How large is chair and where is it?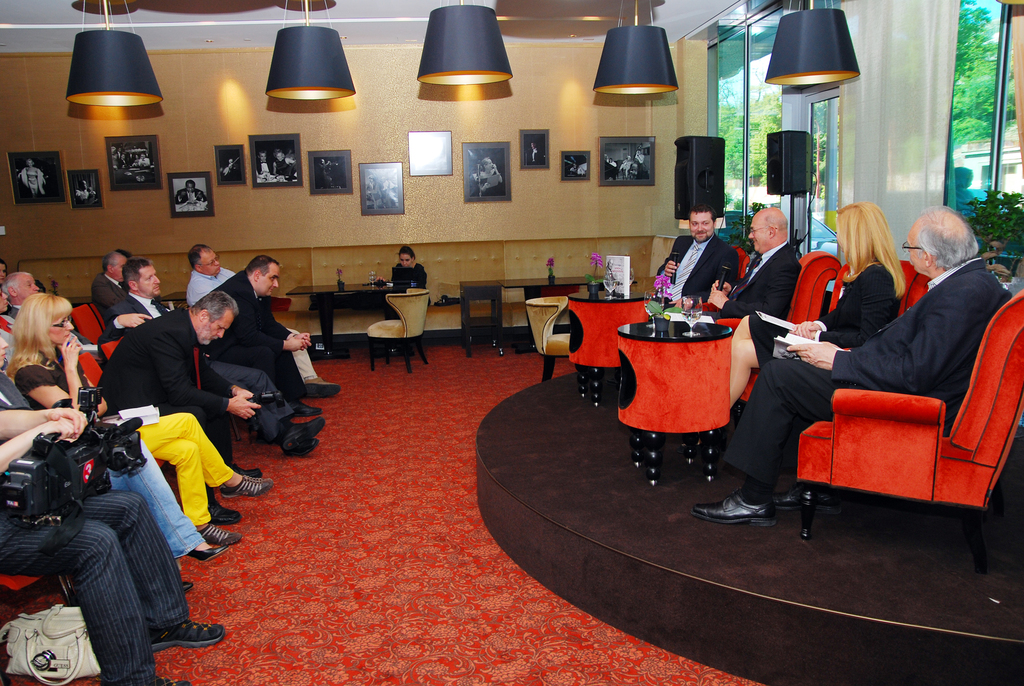
Bounding box: crop(94, 323, 123, 357).
